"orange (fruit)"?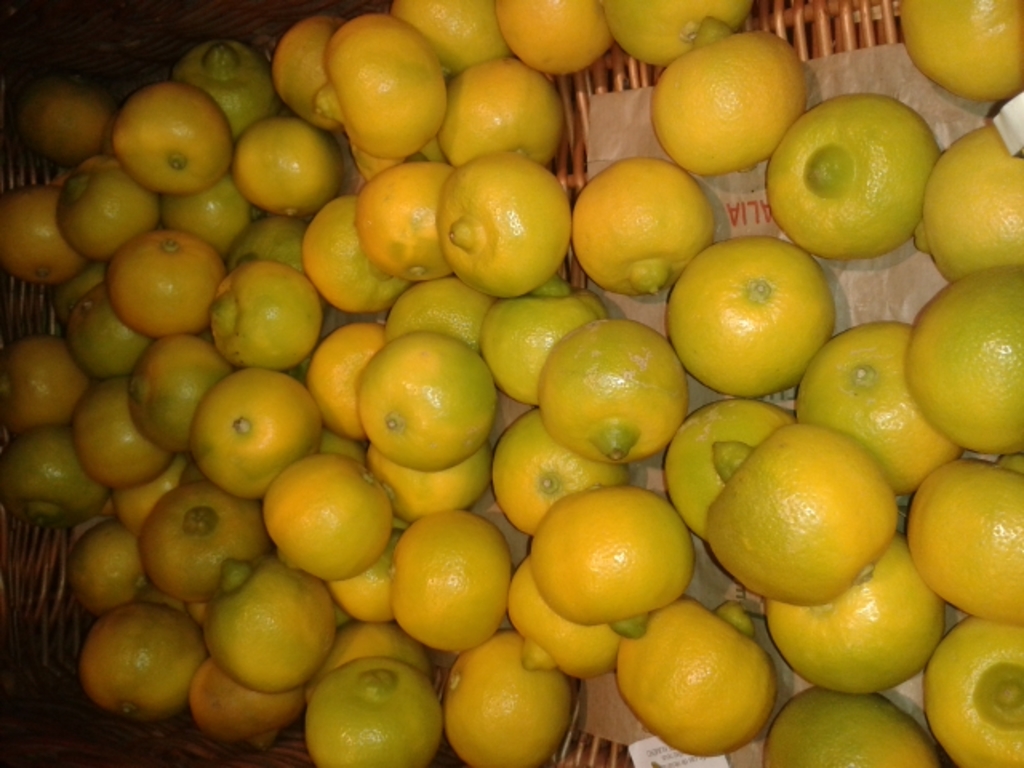
[x1=56, y1=160, x2=146, y2=253]
